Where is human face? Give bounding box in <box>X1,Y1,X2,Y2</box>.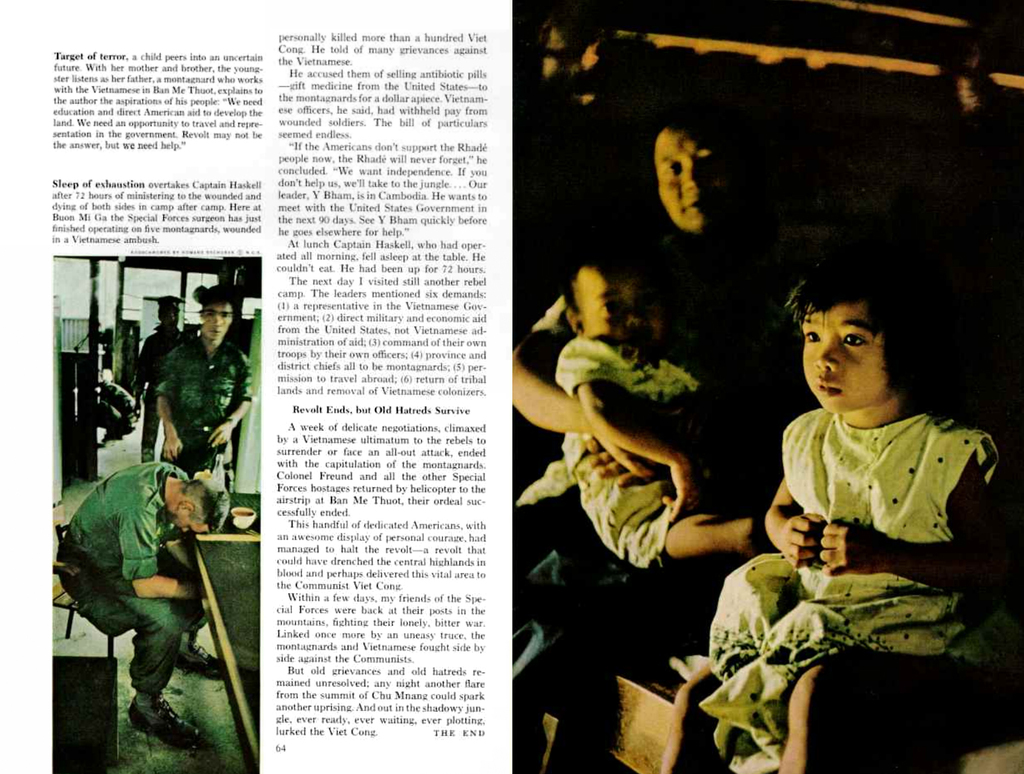
<box>803,302,892,408</box>.
